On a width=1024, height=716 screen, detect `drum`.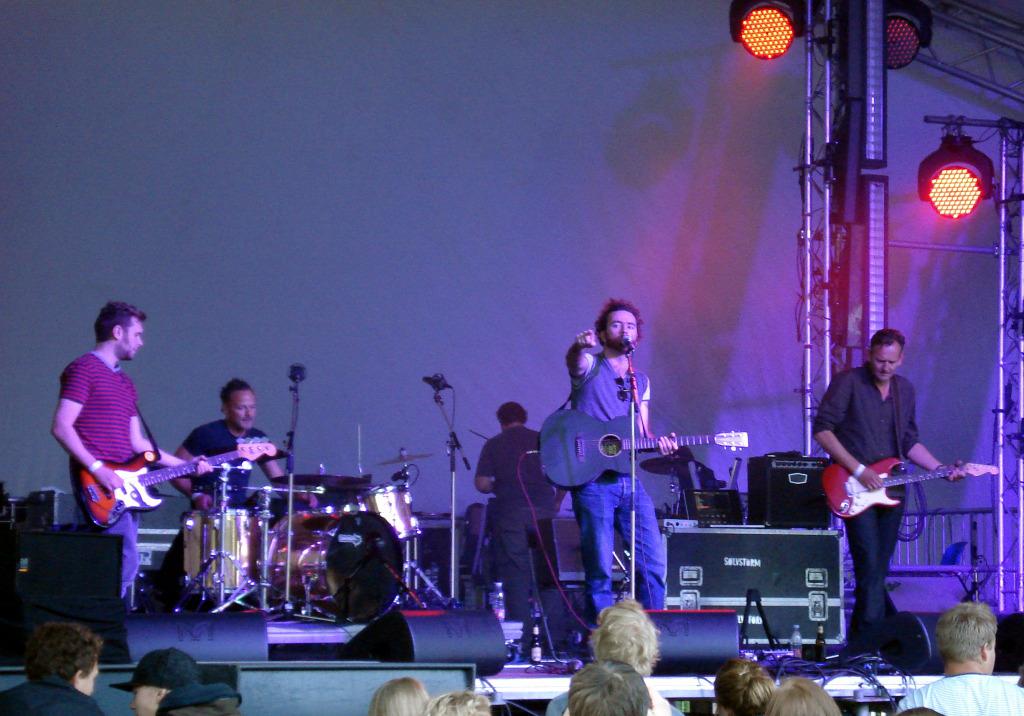
[182,510,265,595].
